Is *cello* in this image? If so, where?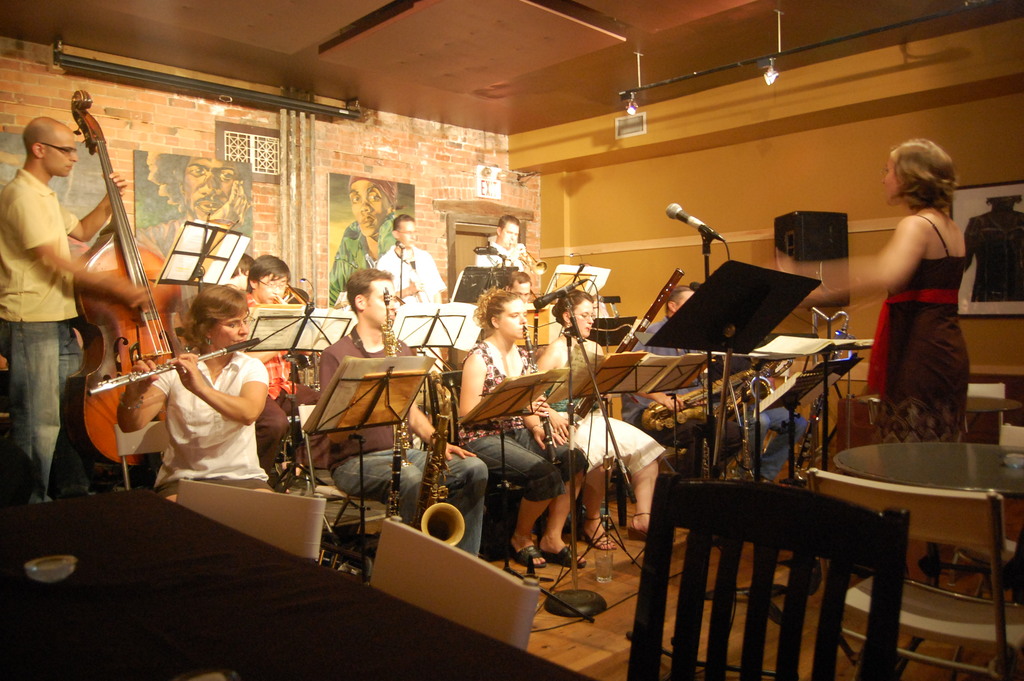
Yes, at 63:88:188:488.
